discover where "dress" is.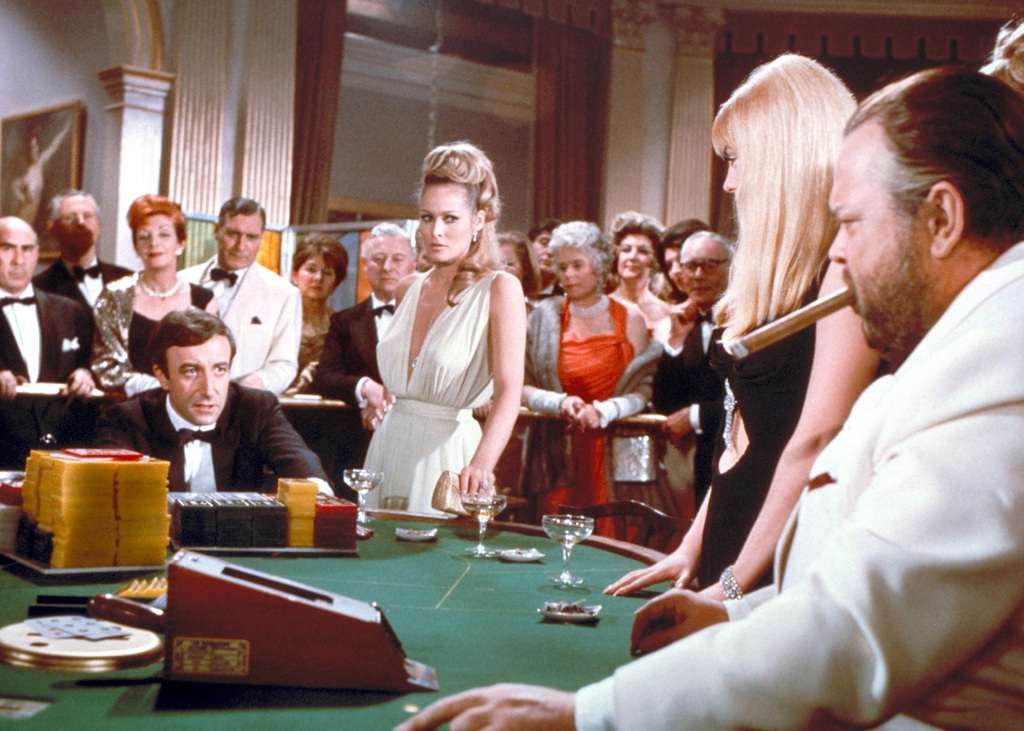
Discovered at 361, 272, 514, 516.
